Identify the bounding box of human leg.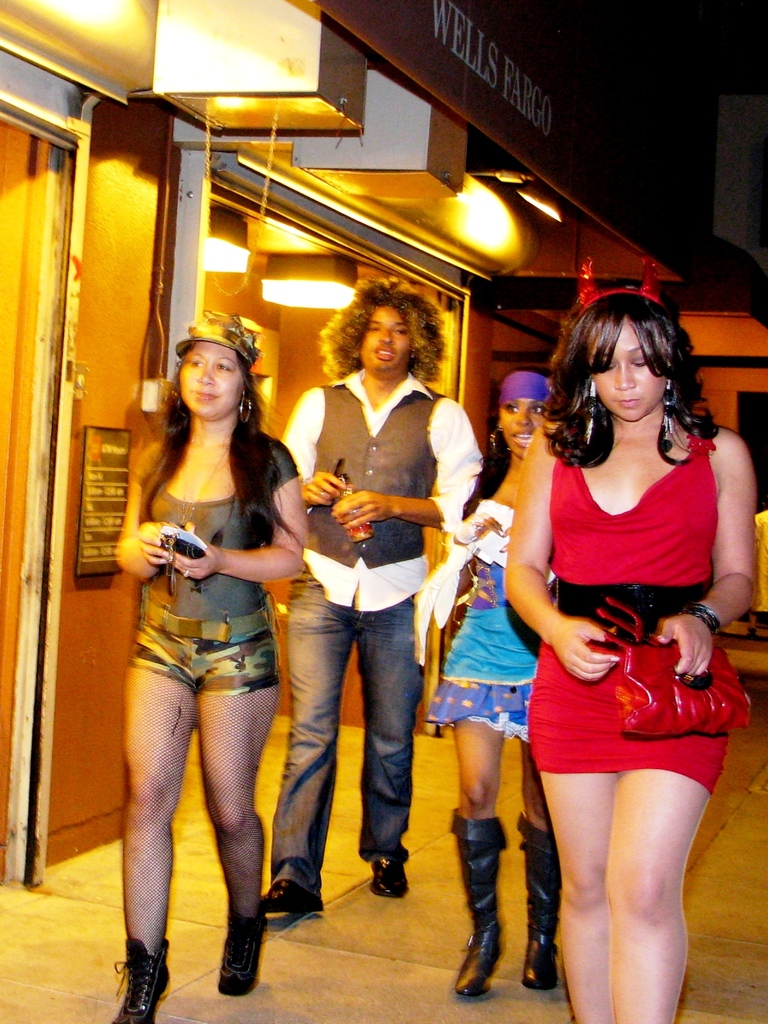
box(353, 601, 426, 897).
